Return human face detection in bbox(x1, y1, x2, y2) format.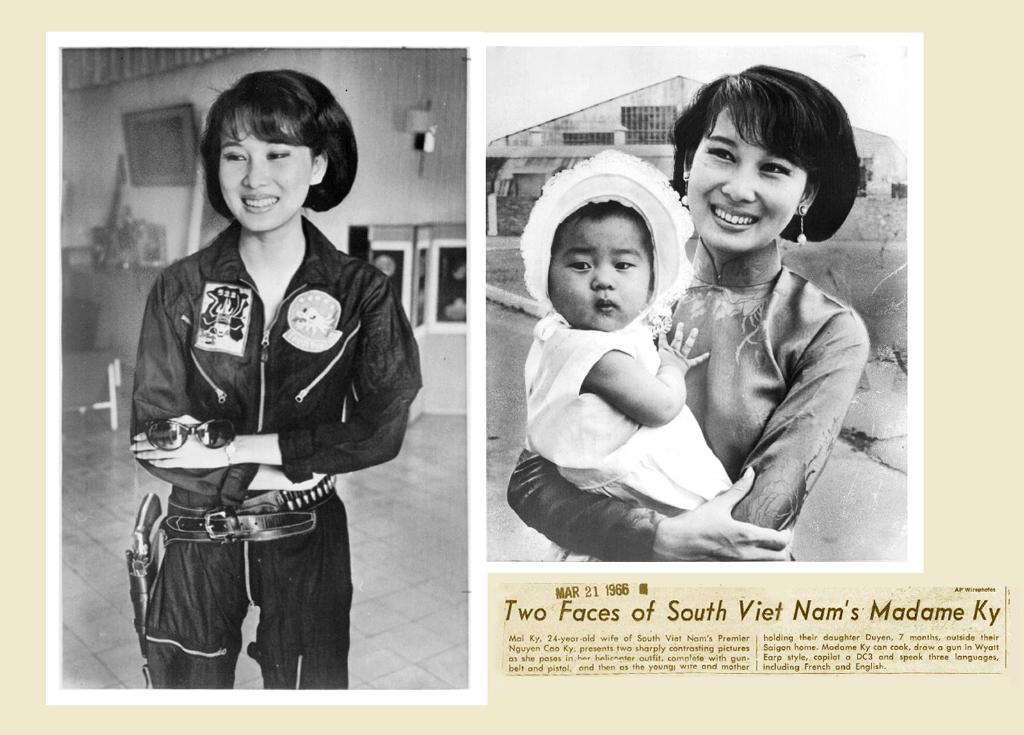
bbox(219, 109, 314, 230).
